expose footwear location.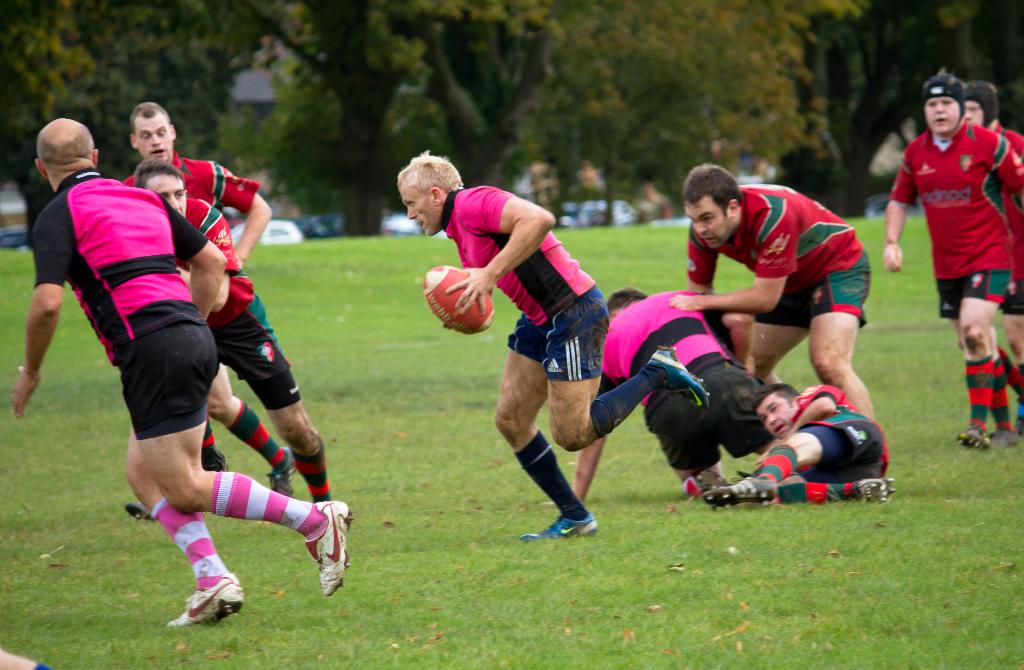
Exposed at Rect(646, 346, 710, 412).
